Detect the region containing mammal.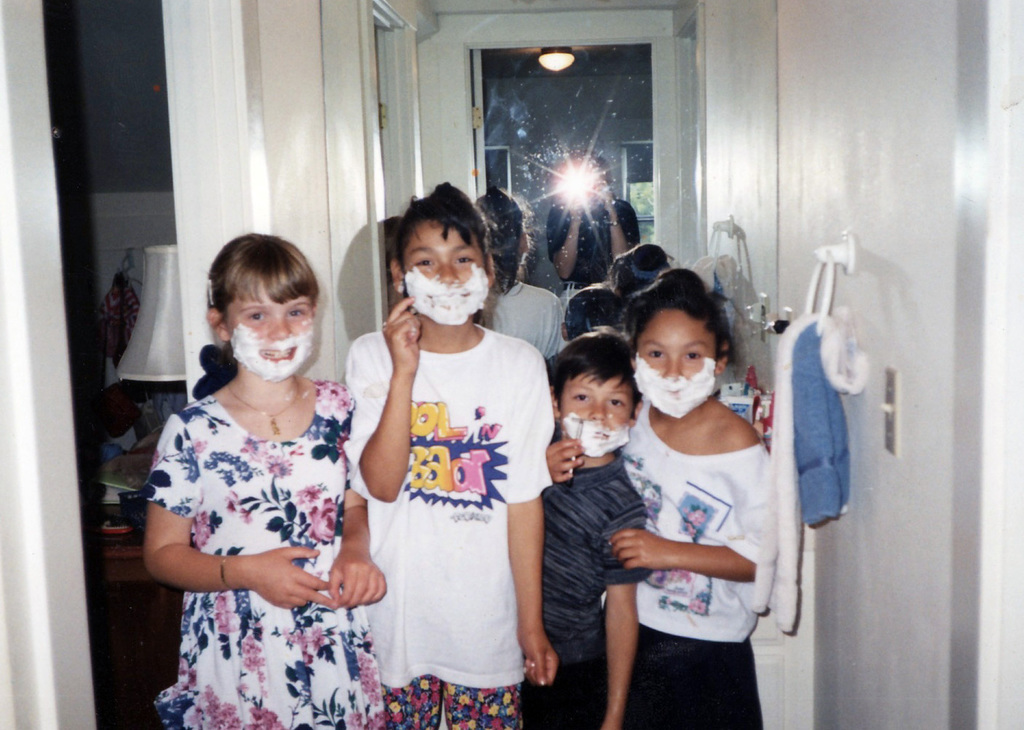
BBox(142, 232, 384, 729).
